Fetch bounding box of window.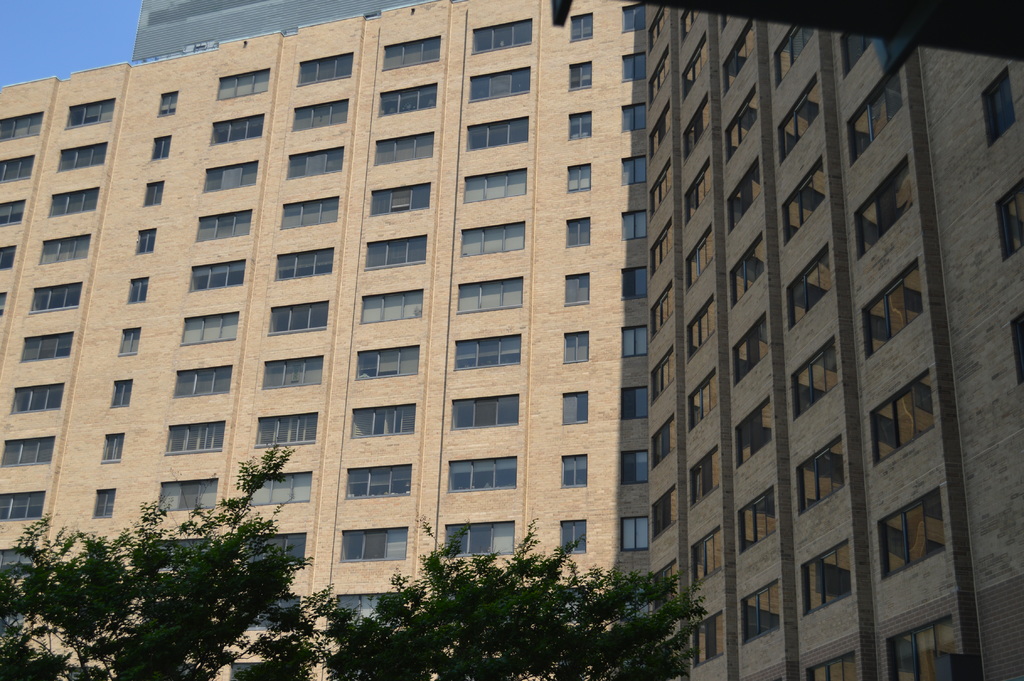
Bbox: Rect(0, 158, 32, 181).
